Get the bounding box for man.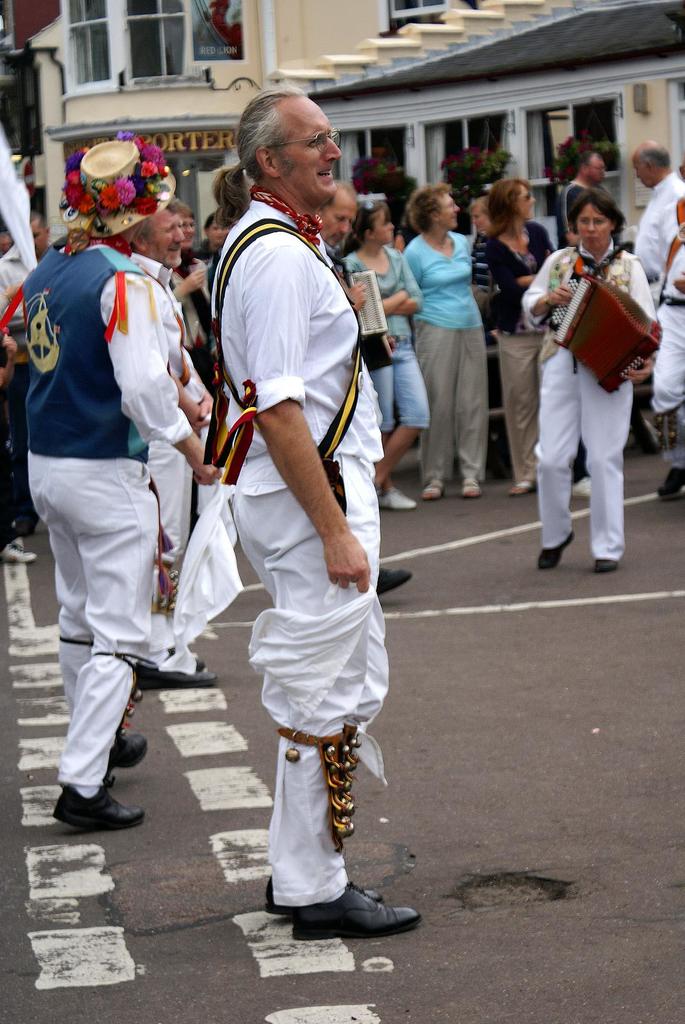
detection(11, 124, 211, 832).
